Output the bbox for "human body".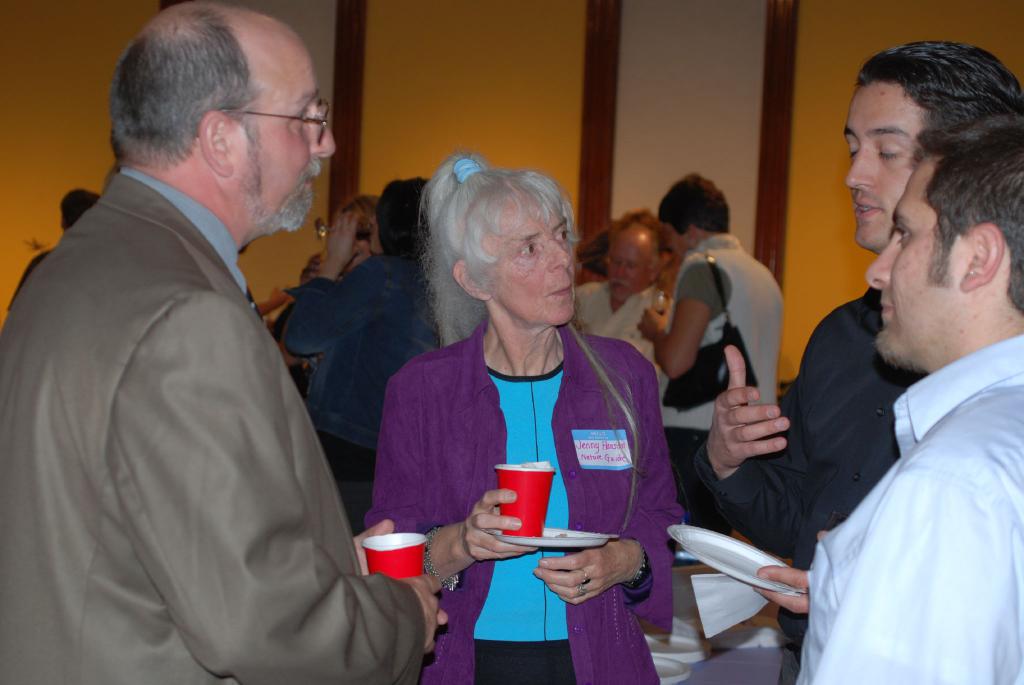
{"left": 52, "top": 46, "right": 426, "bottom": 684}.
